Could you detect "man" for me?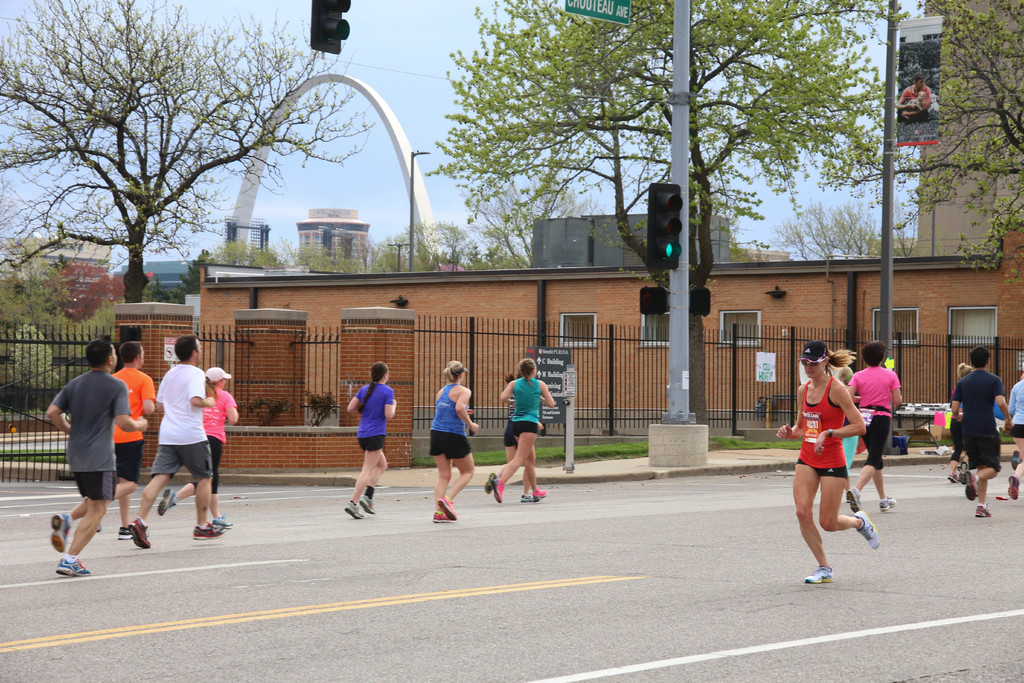
Detection result: l=124, t=339, r=226, b=548.
